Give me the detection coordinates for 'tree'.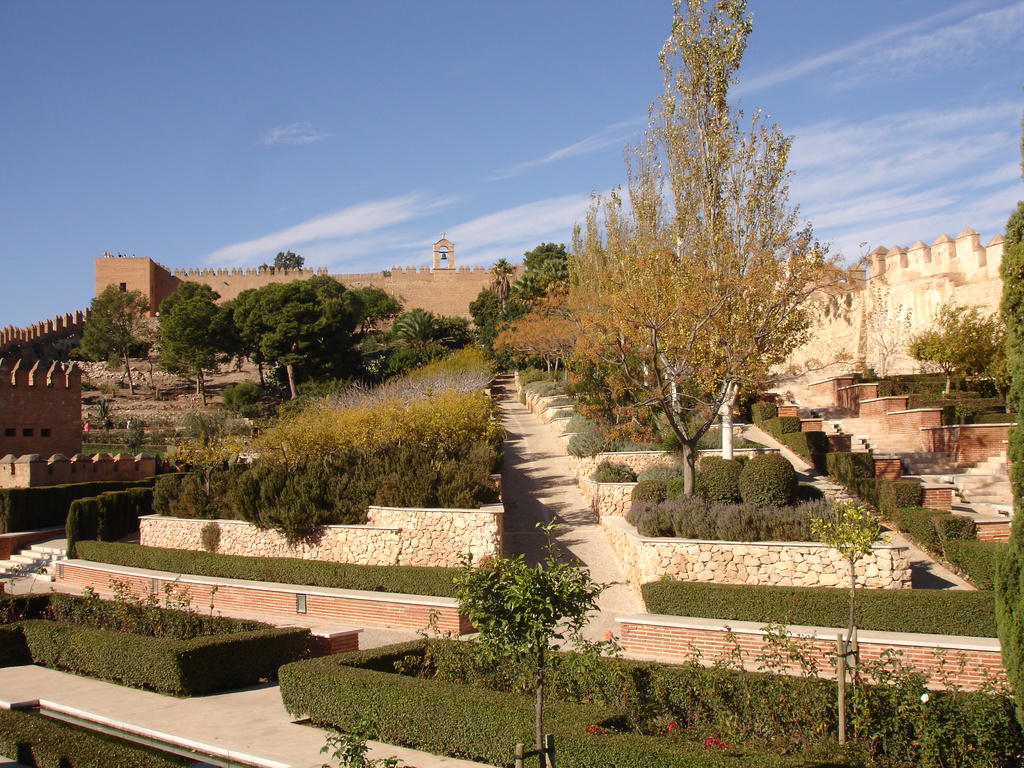
box=[508, 241, 586, 306].
